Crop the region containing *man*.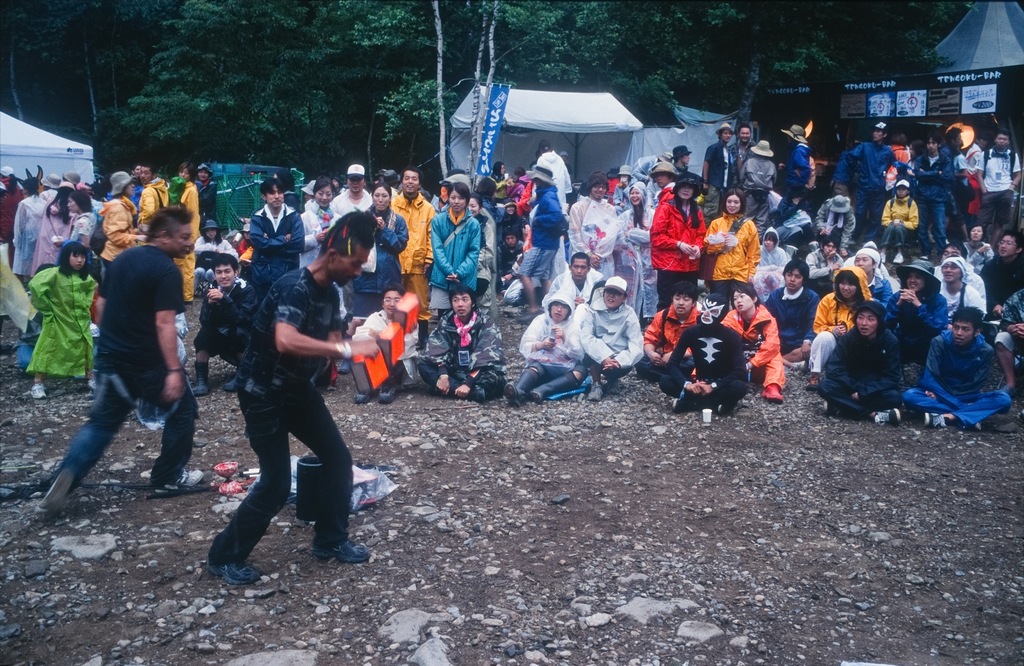
Crop region: (415,286,507,402).
